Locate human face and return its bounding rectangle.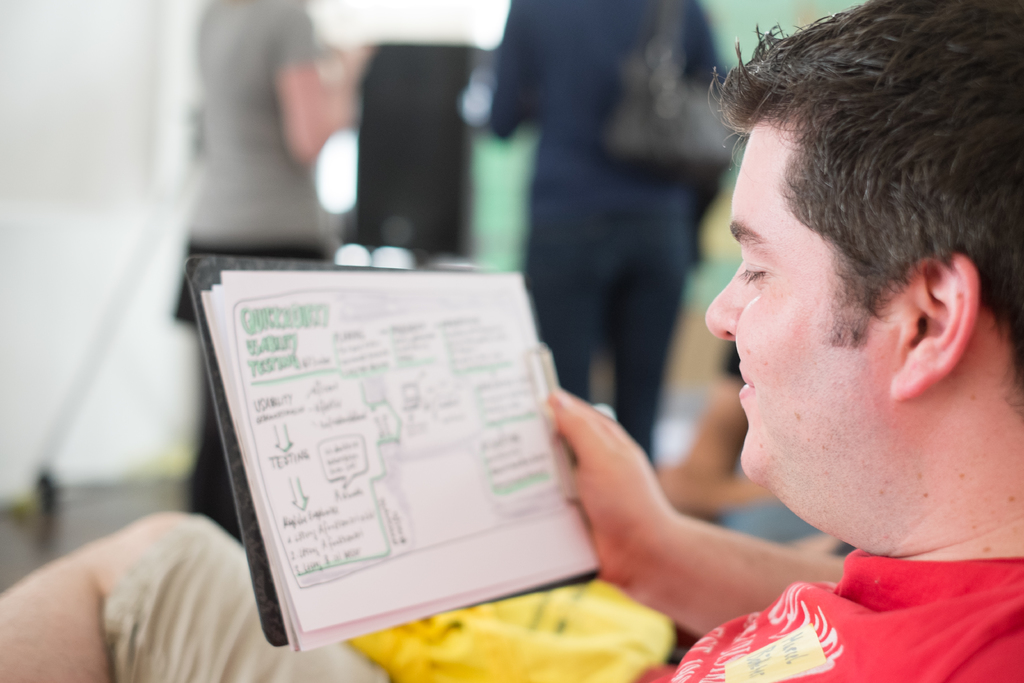
locate(701, 117, 873, 488).
